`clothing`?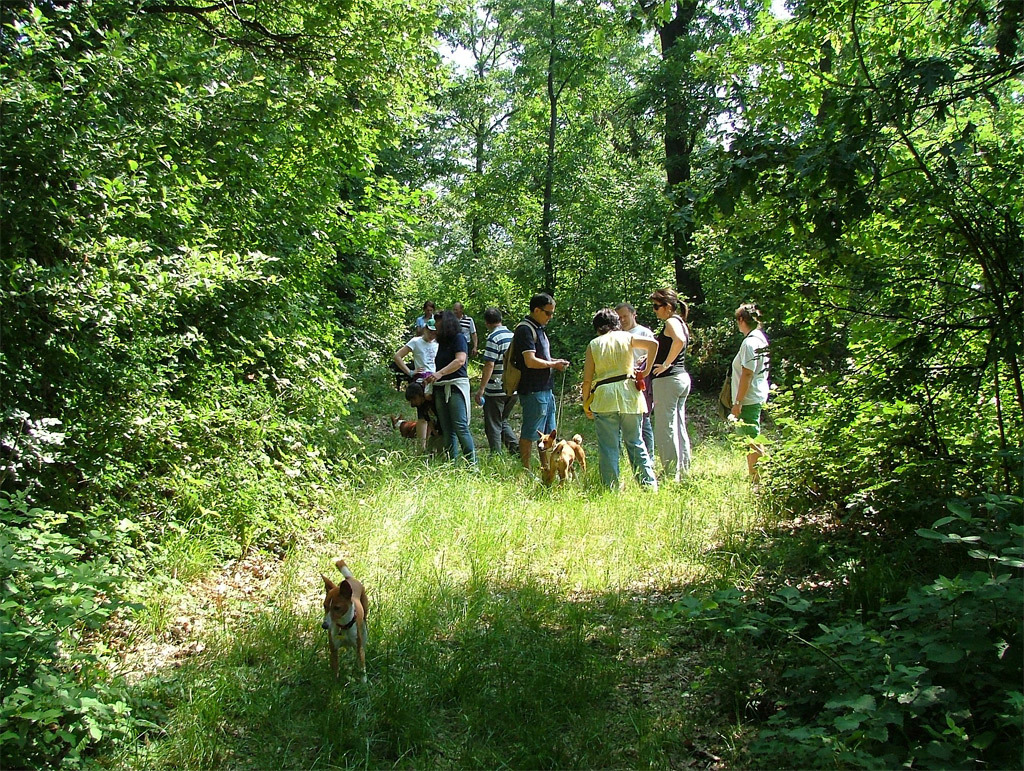
[x1=729, y1=330, x2=768, y2=443]
